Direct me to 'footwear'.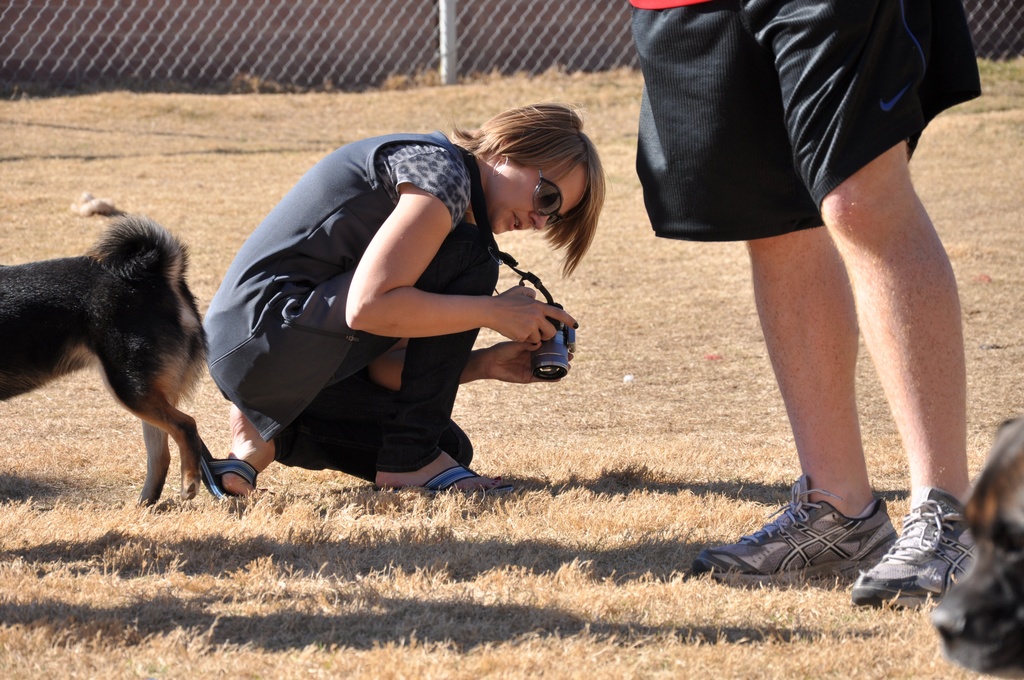
Direction: bbox(202, 441, 284, 515).
